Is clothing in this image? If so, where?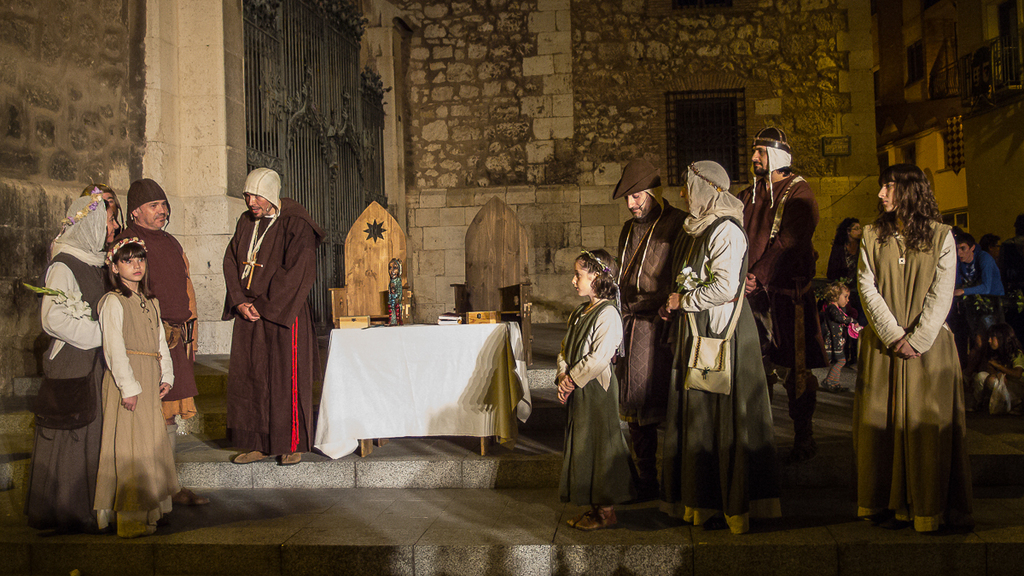
Yes, at {"left": 615, "top": 201, "right": 687, "bottom": 433}.
